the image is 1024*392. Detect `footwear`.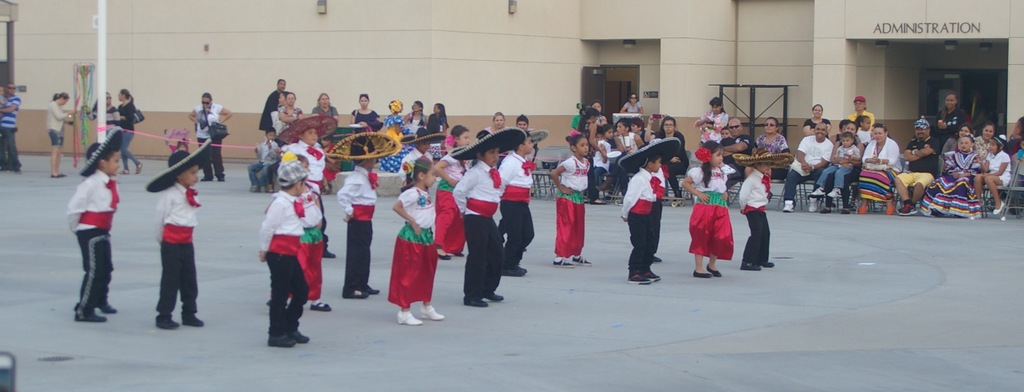
Detection: x1=452 y1=253 x2=463 y2=256.
